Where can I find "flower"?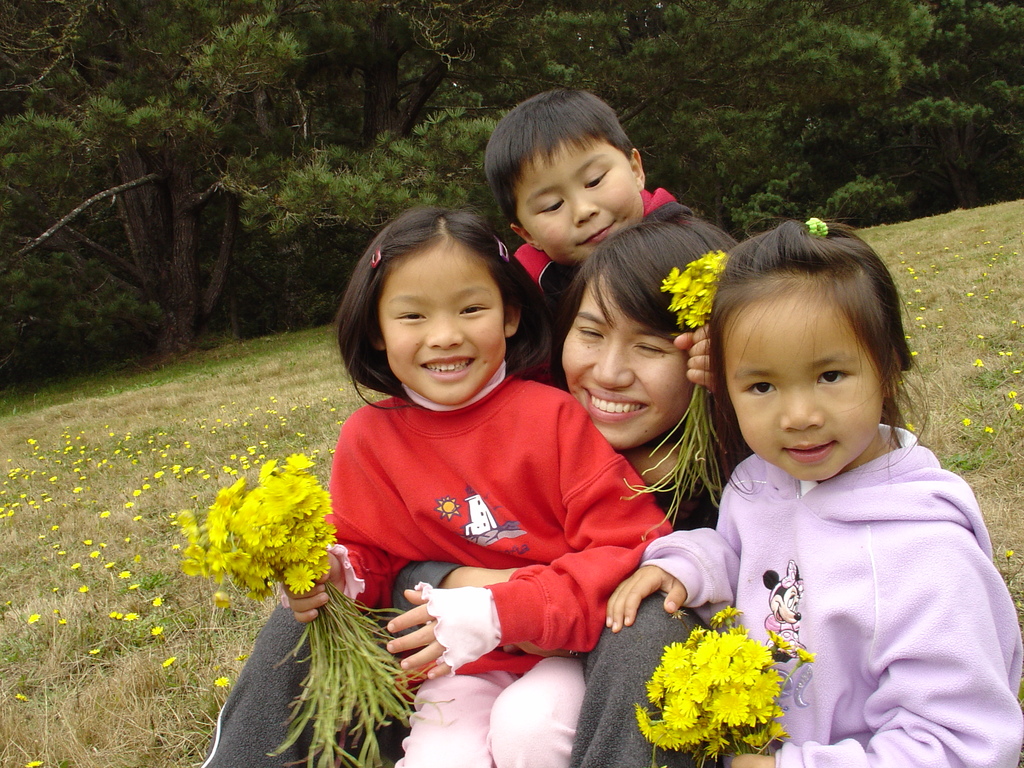
You can find it at 995/254/995/257.
